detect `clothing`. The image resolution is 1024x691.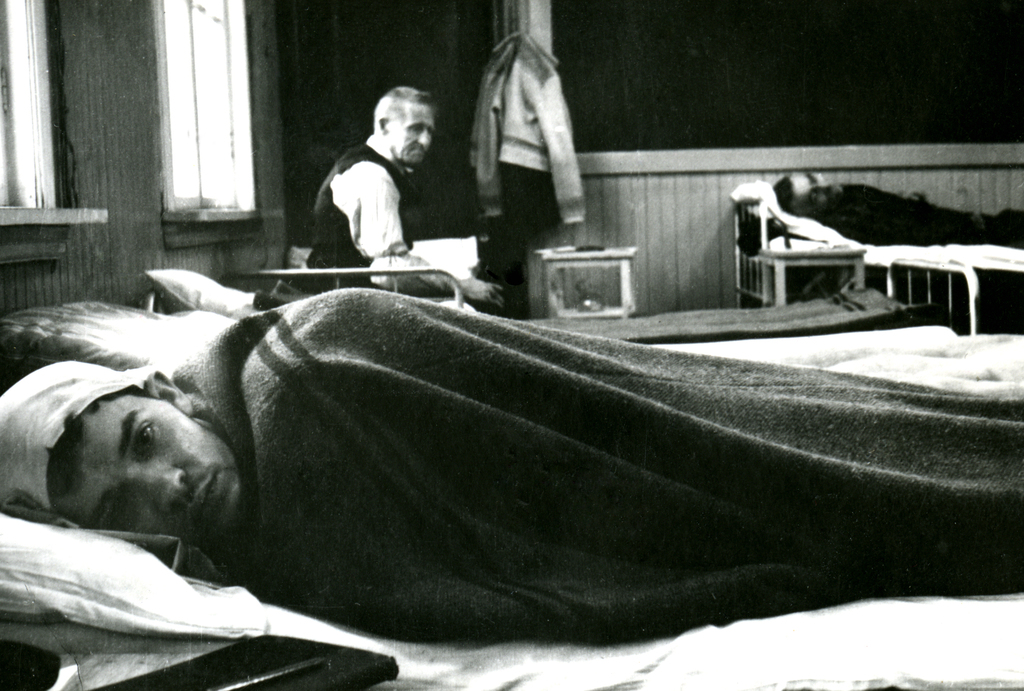
x1=167 y1=284 x2=1023 y2=638.
